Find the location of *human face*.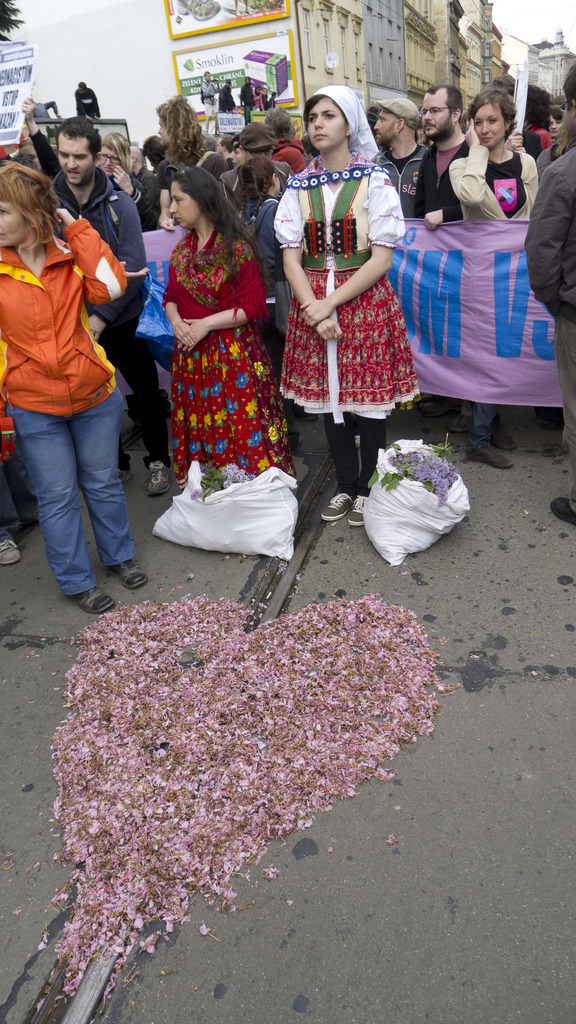
Location: (left=166, top=182, right=202, bottom=232).
